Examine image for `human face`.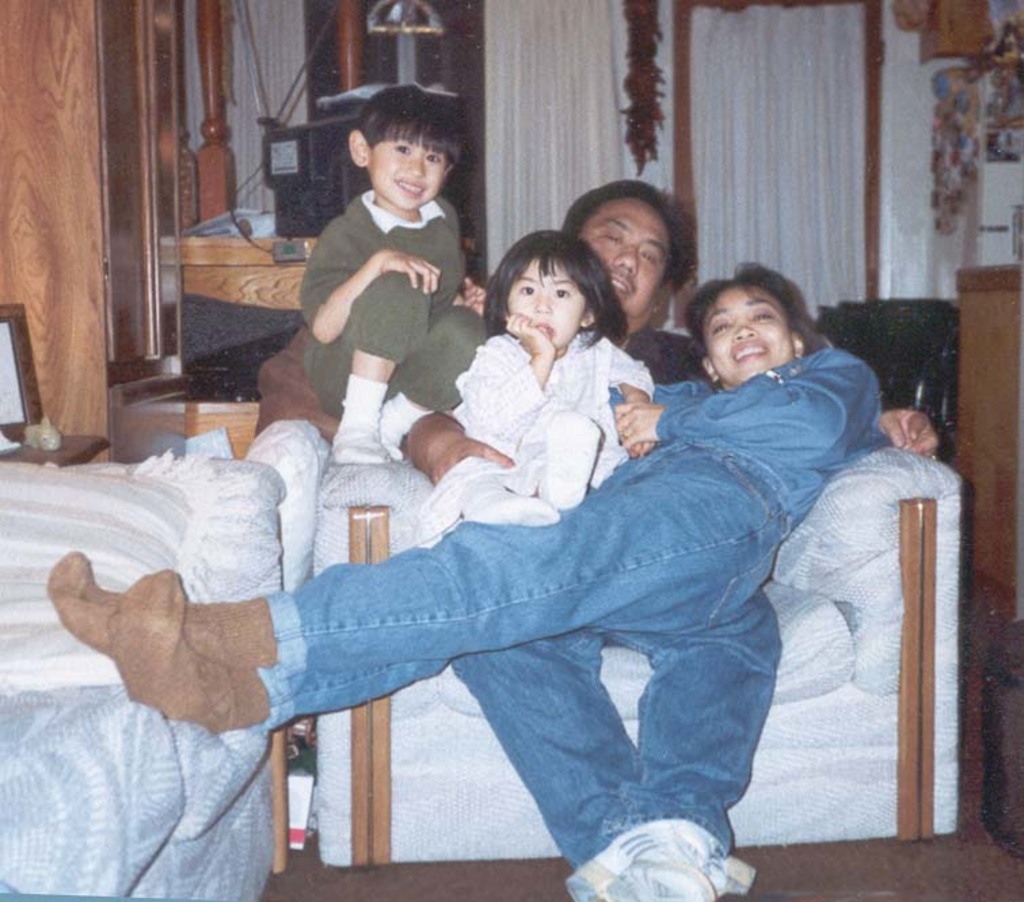
Examination result: locate(506, 266, 586, 366).
